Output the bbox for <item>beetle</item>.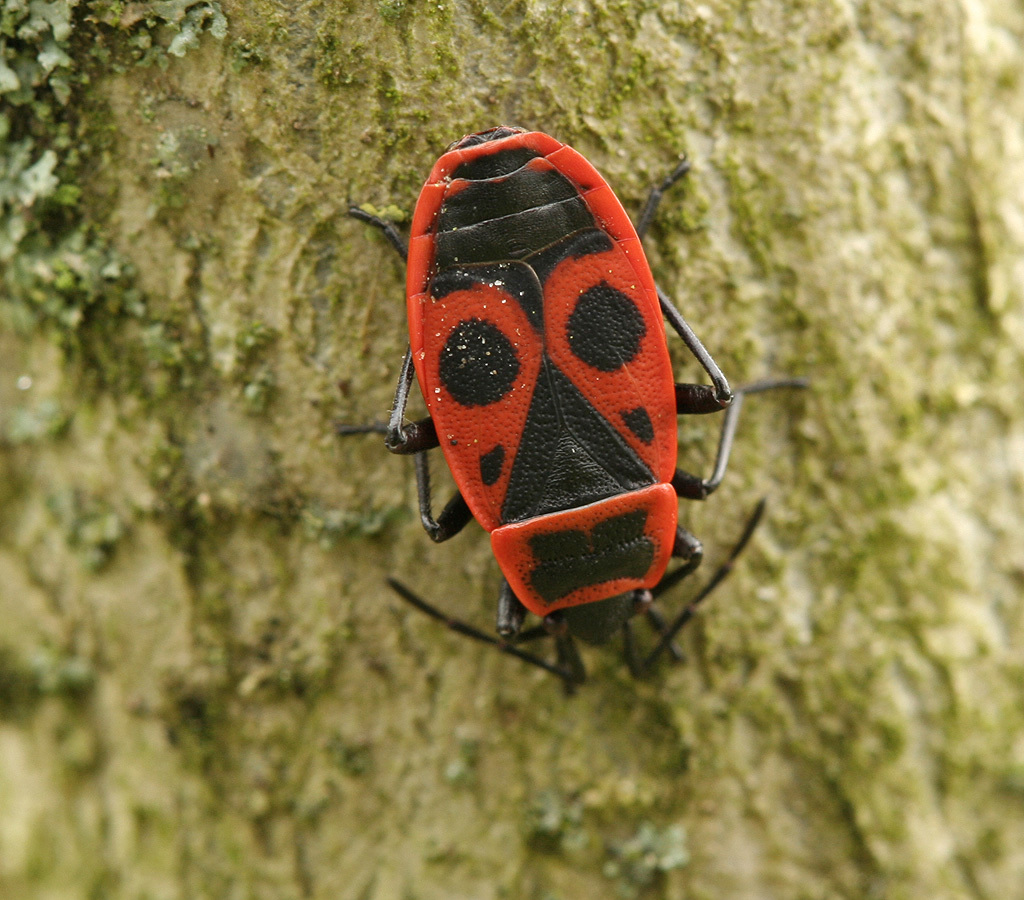
region(339, 110, 755, 699).
